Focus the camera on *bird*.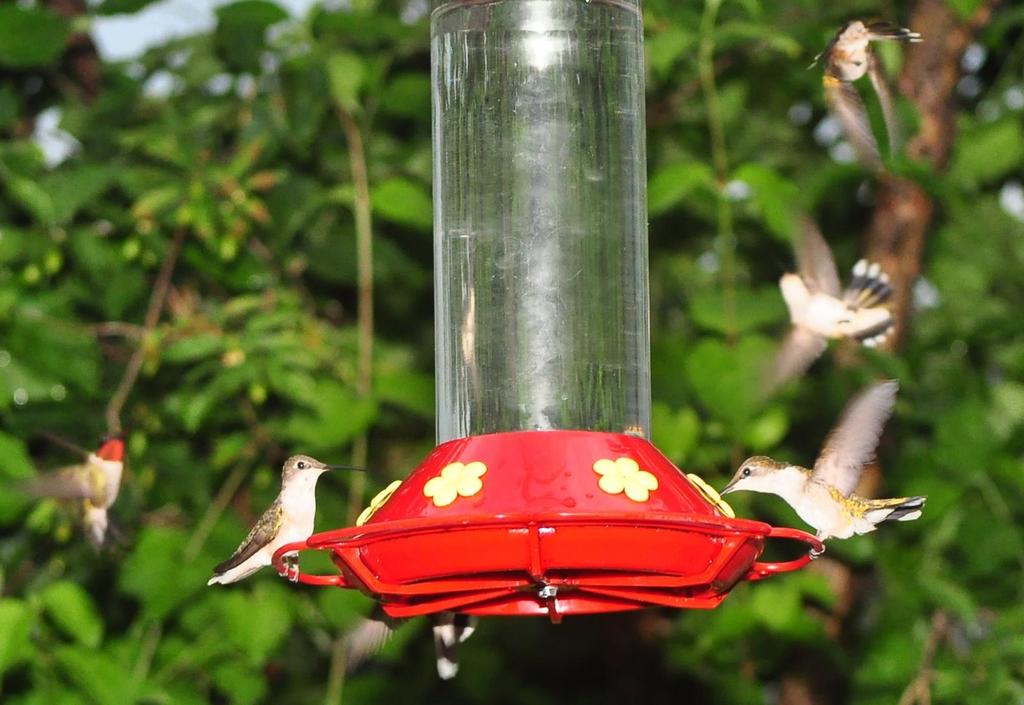
Focus region: crop(5, 431, 123, 543).
